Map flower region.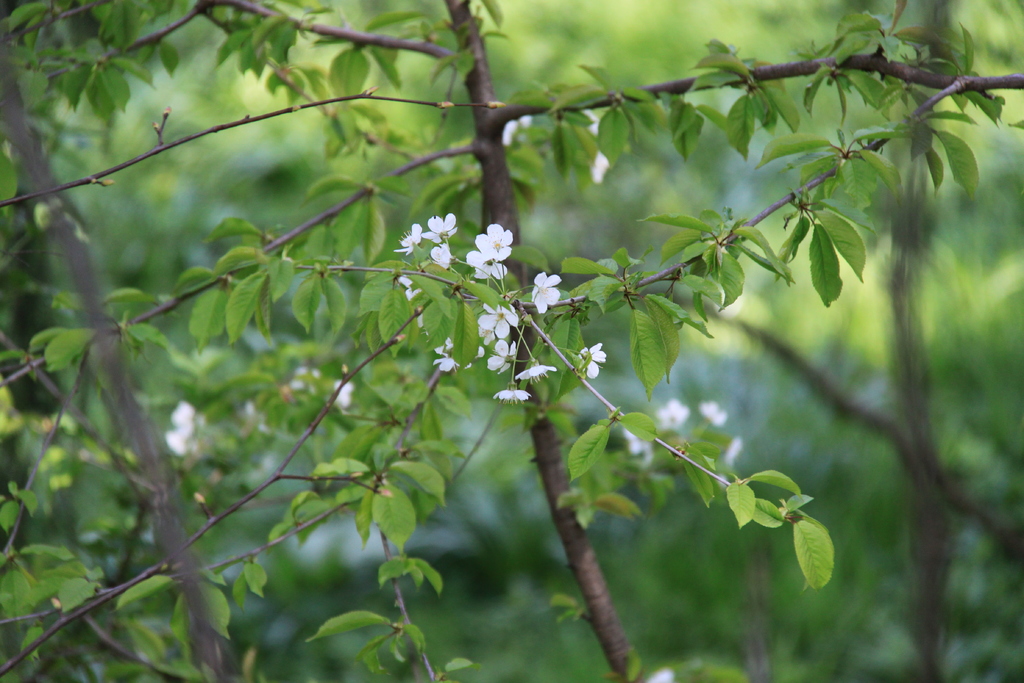
Mapped to (x1=621, y1=427, x2=657, y2=452).
